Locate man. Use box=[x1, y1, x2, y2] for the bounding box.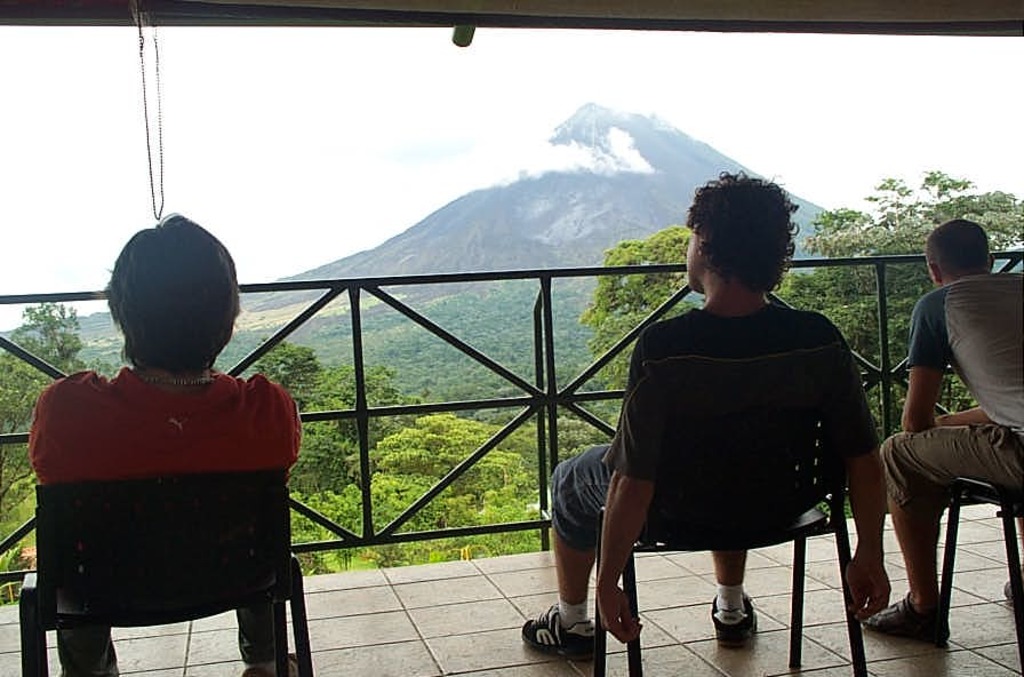
box=[867, 210, 1016, 654].
